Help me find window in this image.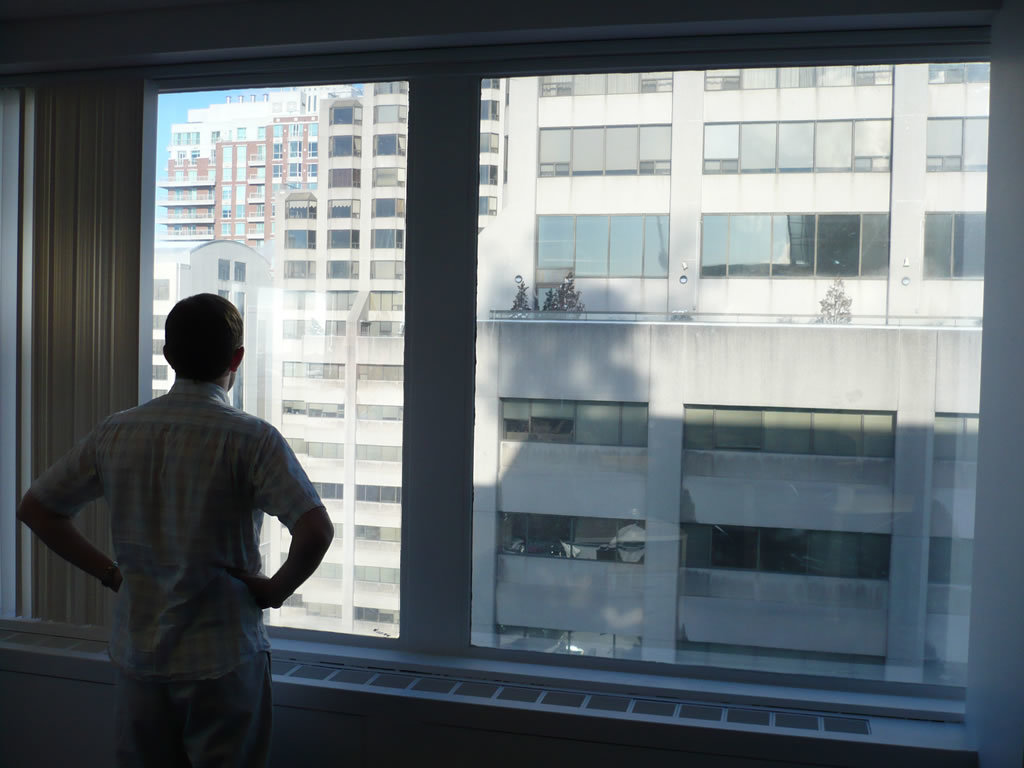
Found it: select_region(102, 18, 1006, 691).
